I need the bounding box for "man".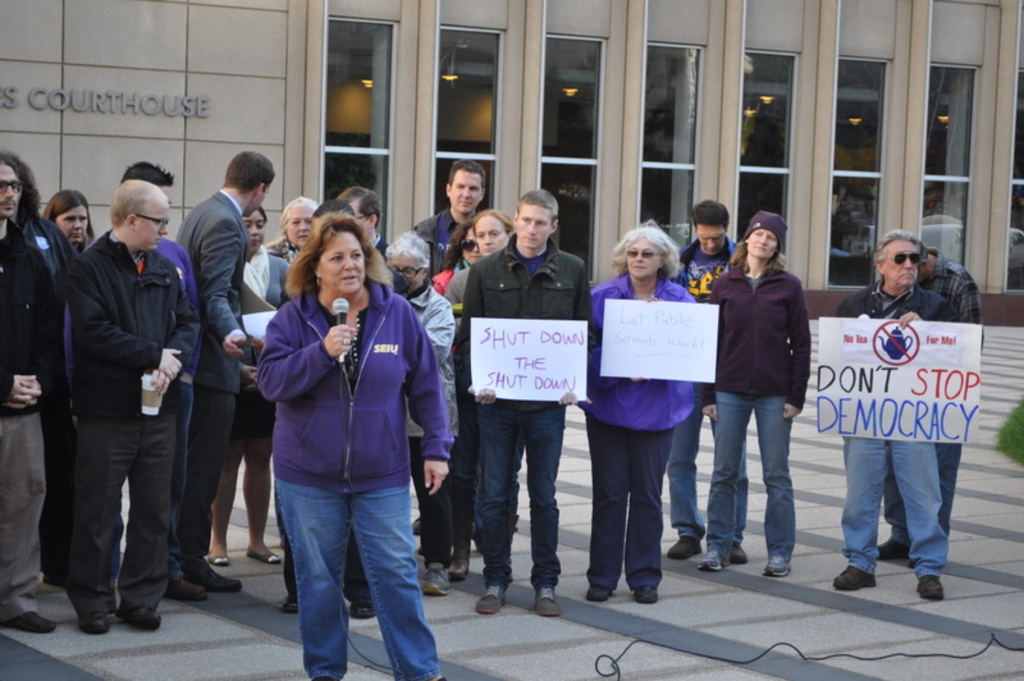
Here it is: crop(666, 198, 749, 566).
